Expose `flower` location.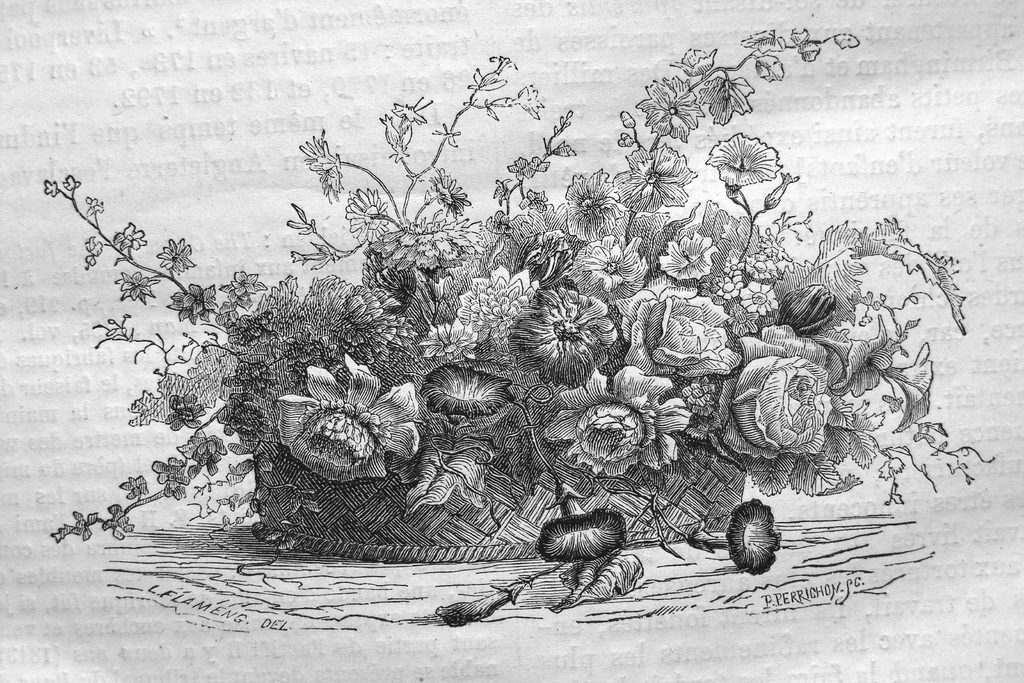
Exposed at Rect(370, 206, 501, 271).
